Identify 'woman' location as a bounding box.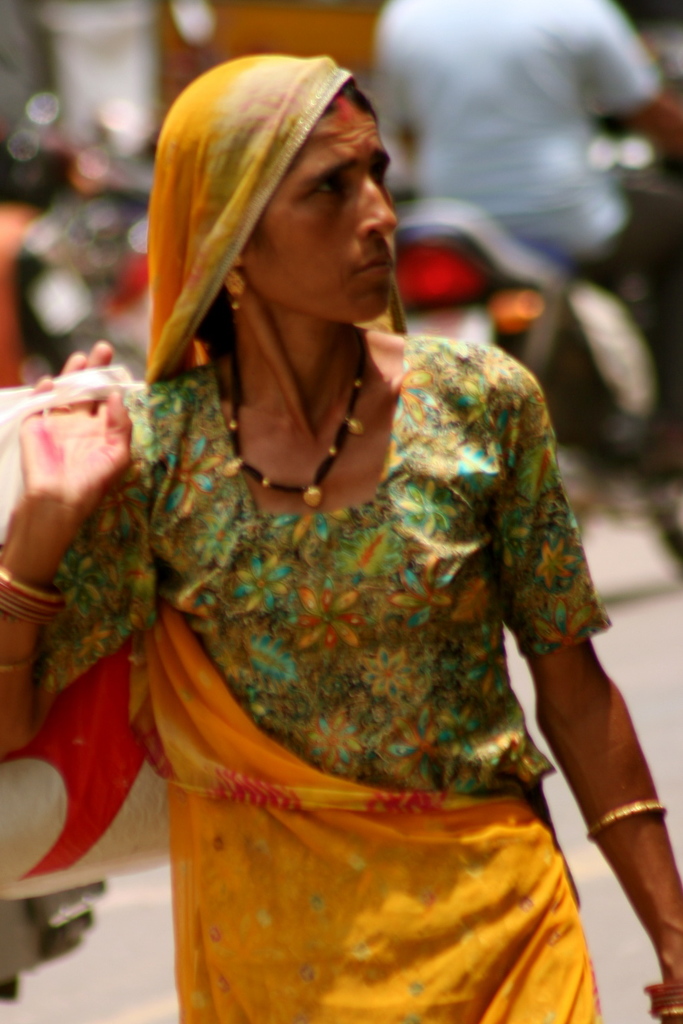
locate(75, 36, 592, 1023).
